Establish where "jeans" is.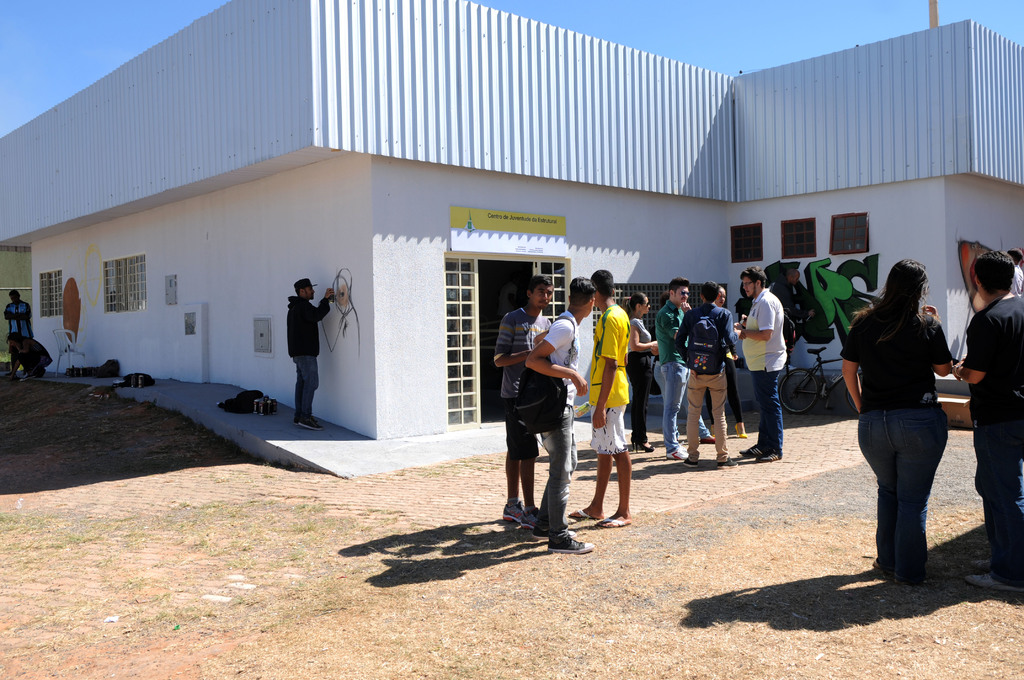
Established at l=752, t=367, r=786, b=450.
